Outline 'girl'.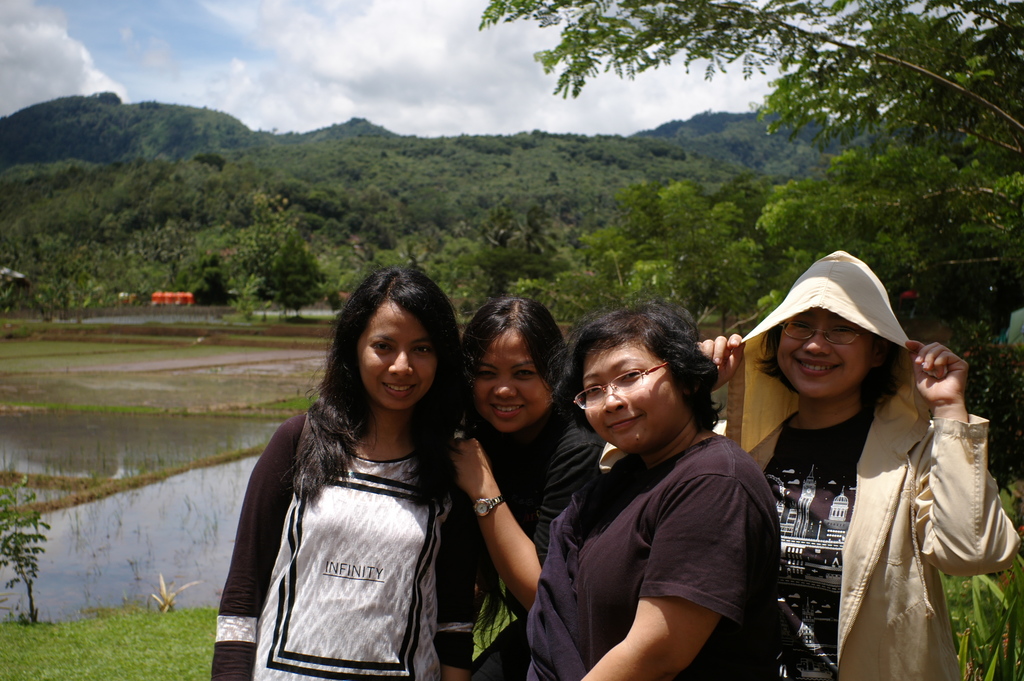
Outline: detection(431, 283, 599, 680).
